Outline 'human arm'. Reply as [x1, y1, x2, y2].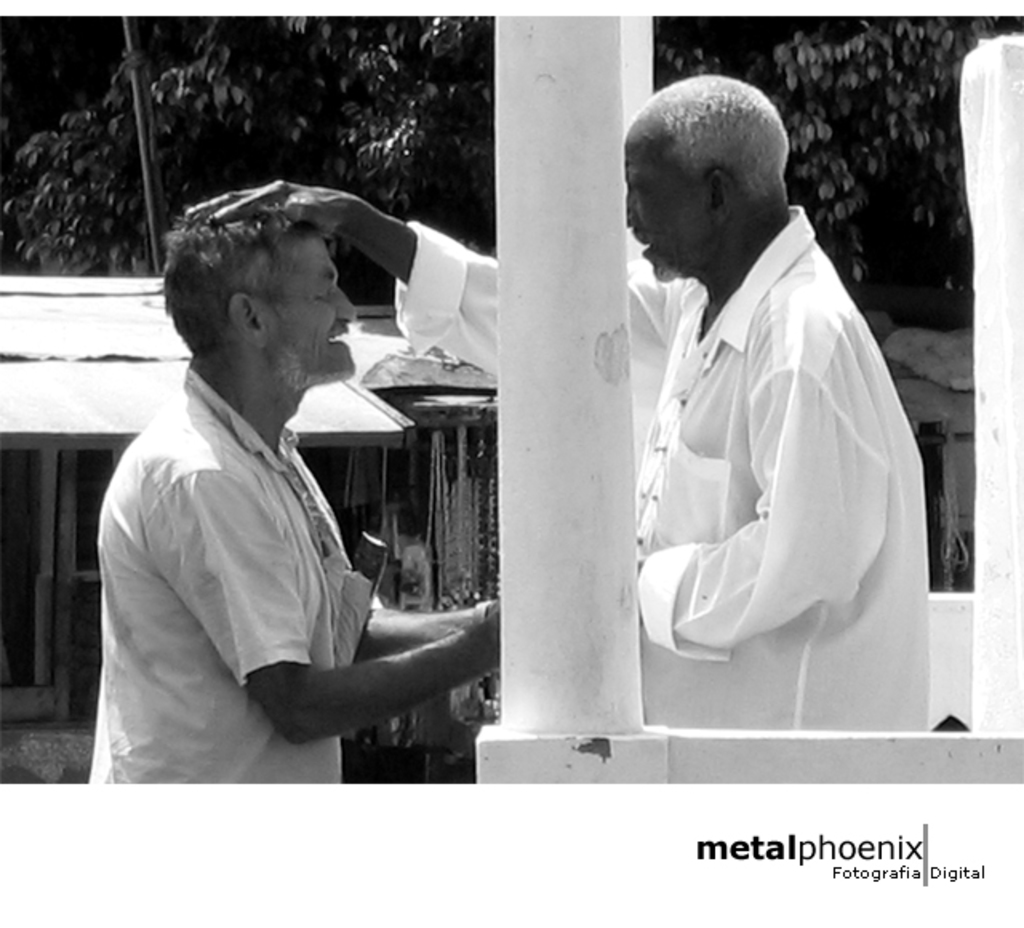
[176, 472, 504, 749].
